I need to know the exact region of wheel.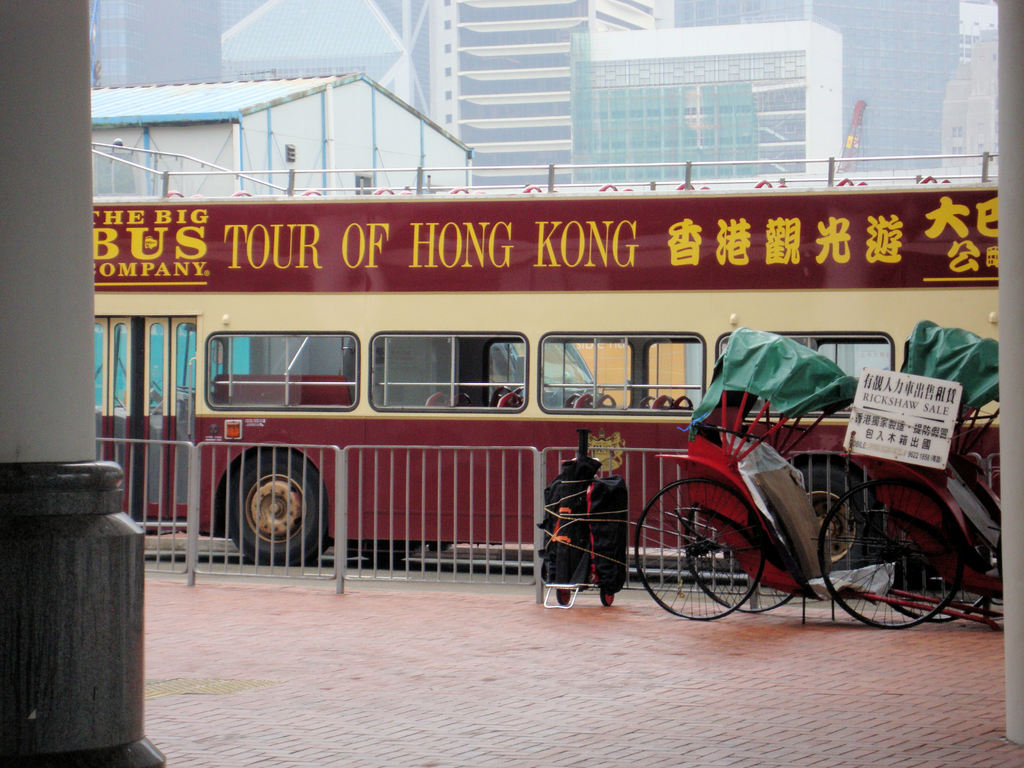
Region: <box>223,454,326,561</box>.
